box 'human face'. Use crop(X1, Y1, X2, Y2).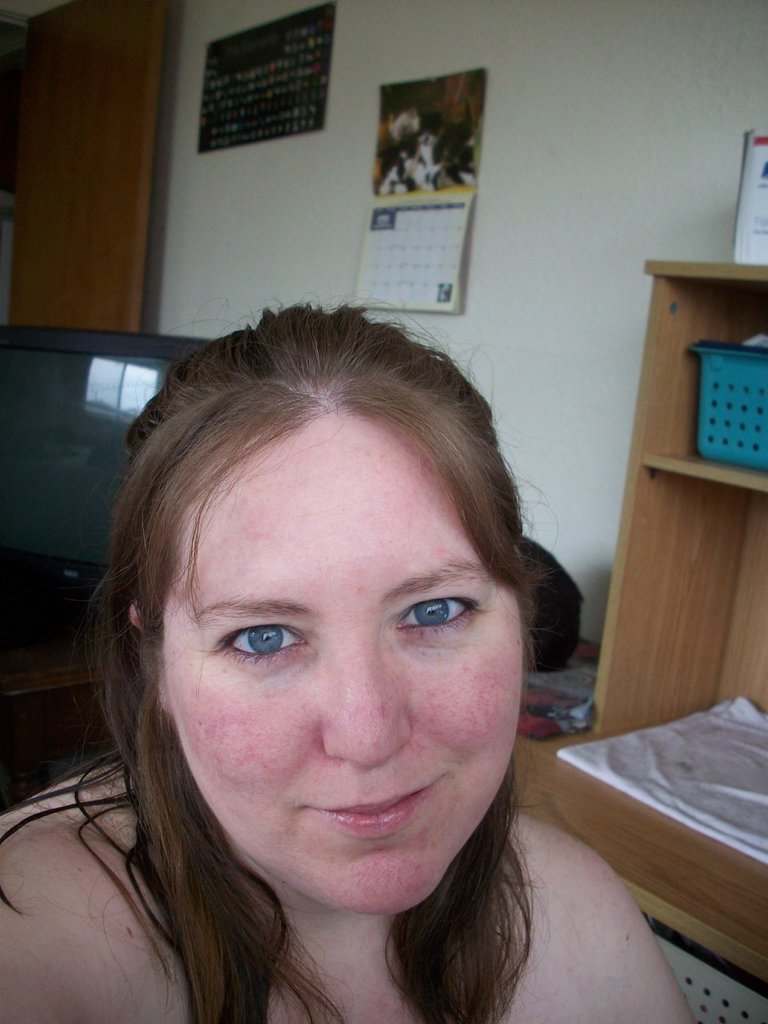
crop(172, 402, 520, 918).
